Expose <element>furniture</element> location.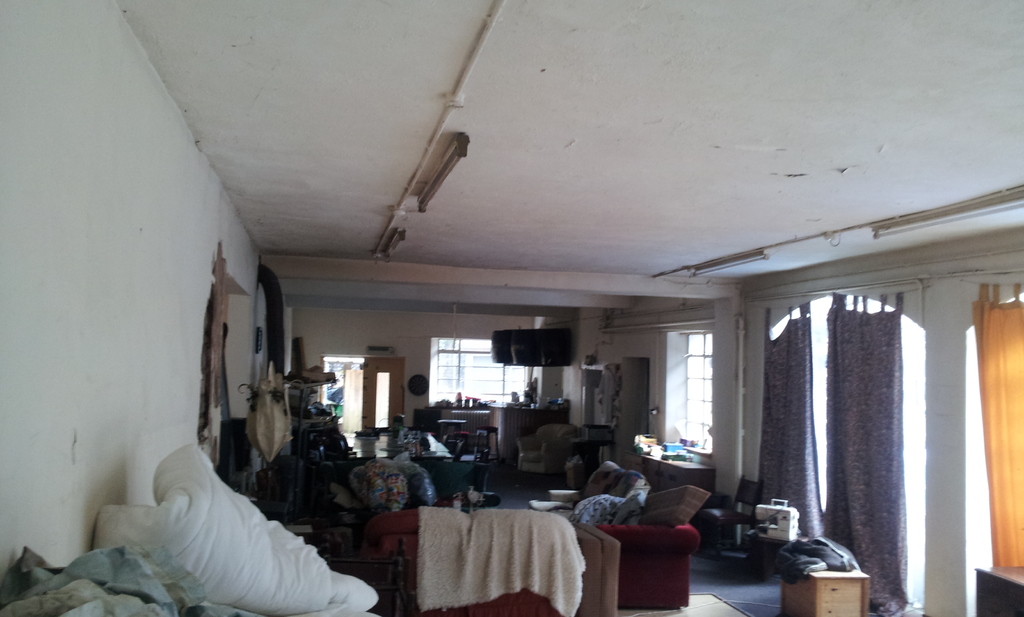
Exposed at 369 504 701 616.
